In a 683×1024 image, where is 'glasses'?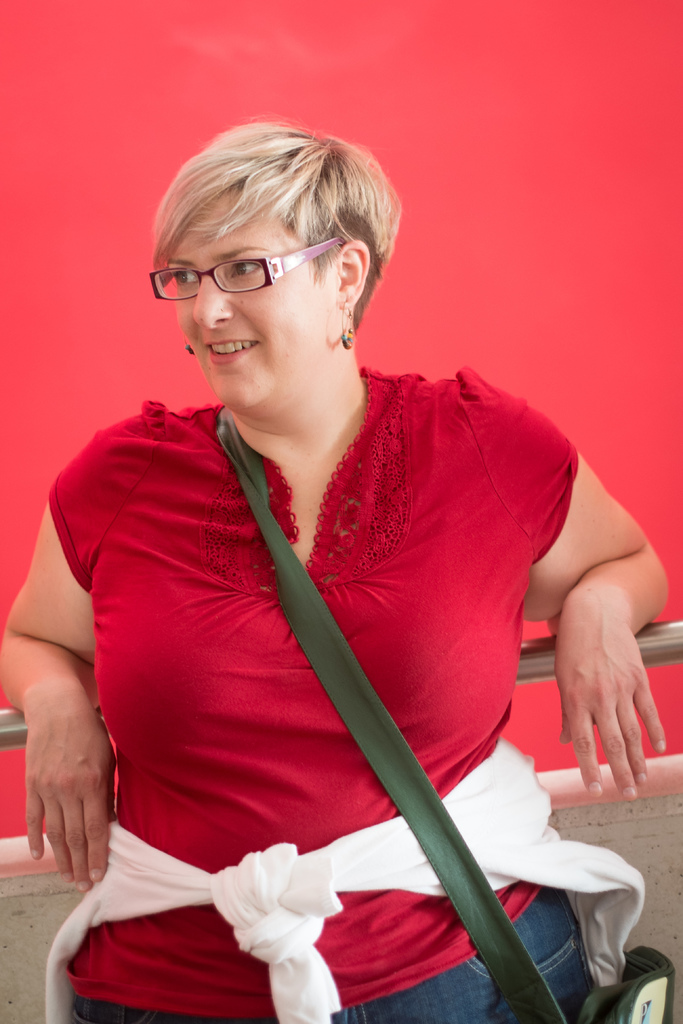
locate(151, 233, 348, 293).
